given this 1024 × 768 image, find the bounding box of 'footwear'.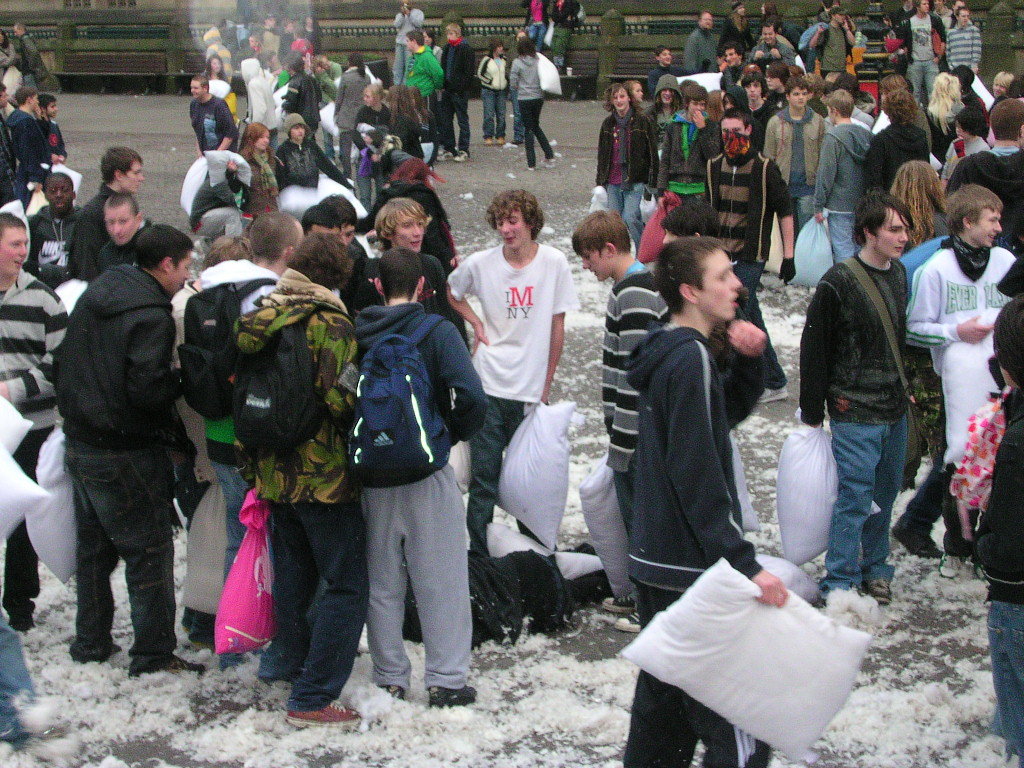
select_region(381, 679, 408, 698).
